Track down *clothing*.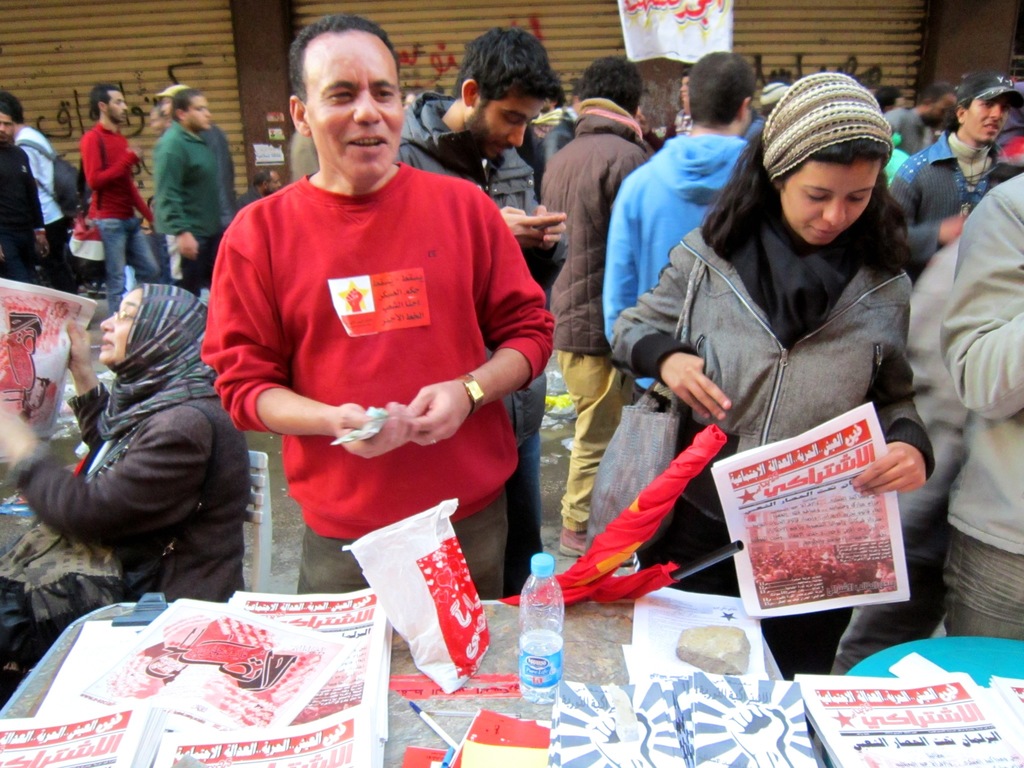
Tracked to (x1=388, y1=94, x2=573, y2=582).
